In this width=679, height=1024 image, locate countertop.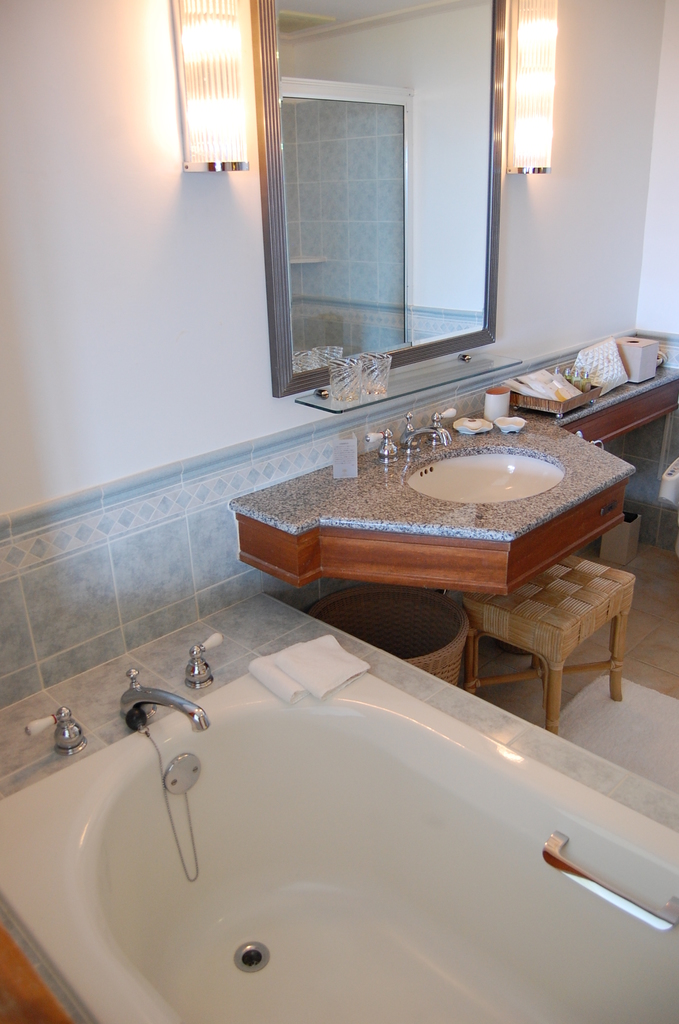
Bounding box: select_region(230, 326, 678, 600).
